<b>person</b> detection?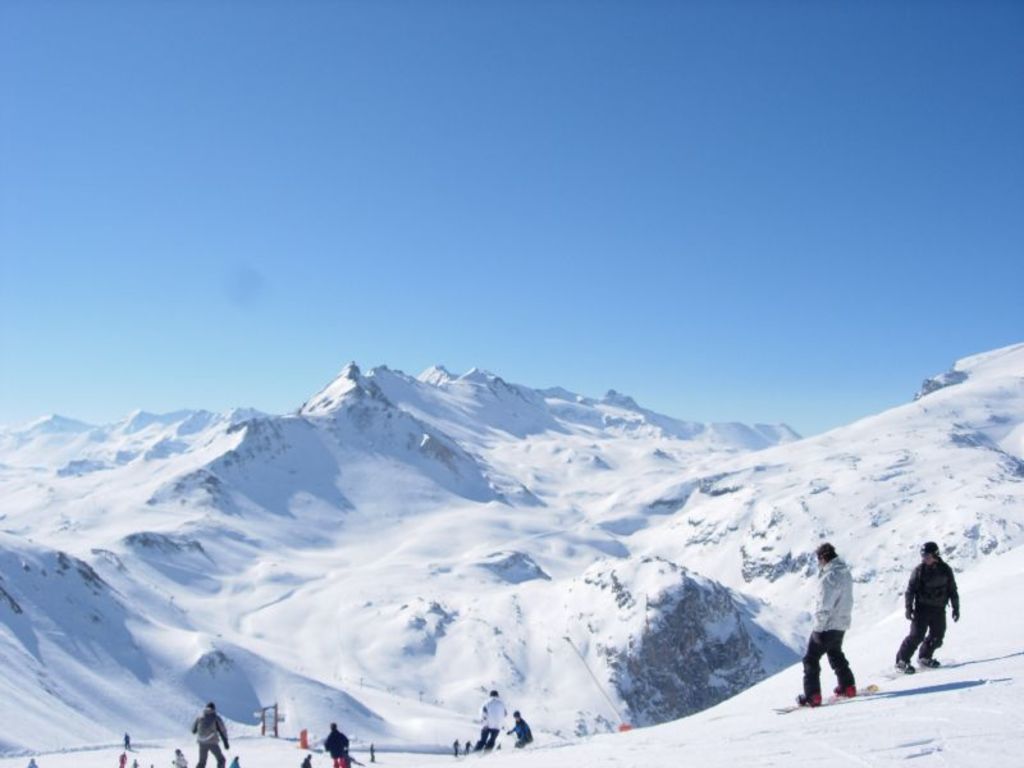
BBox(229, 754, 241, 767)
